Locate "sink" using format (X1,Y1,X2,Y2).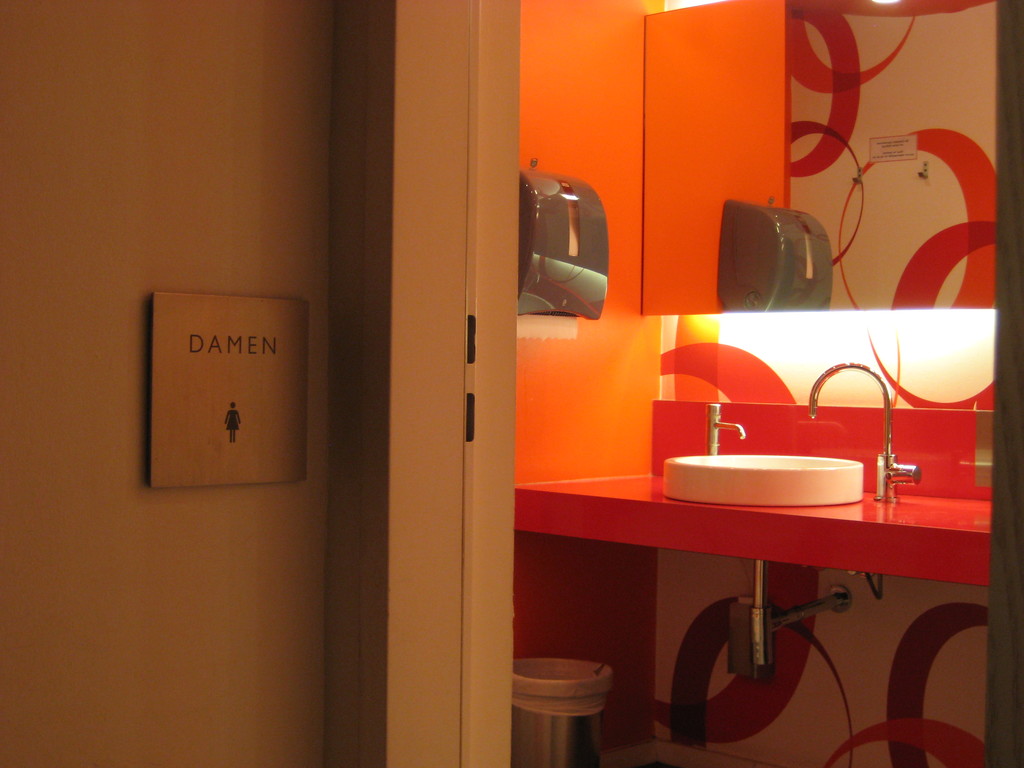
(662,360,924,511).
